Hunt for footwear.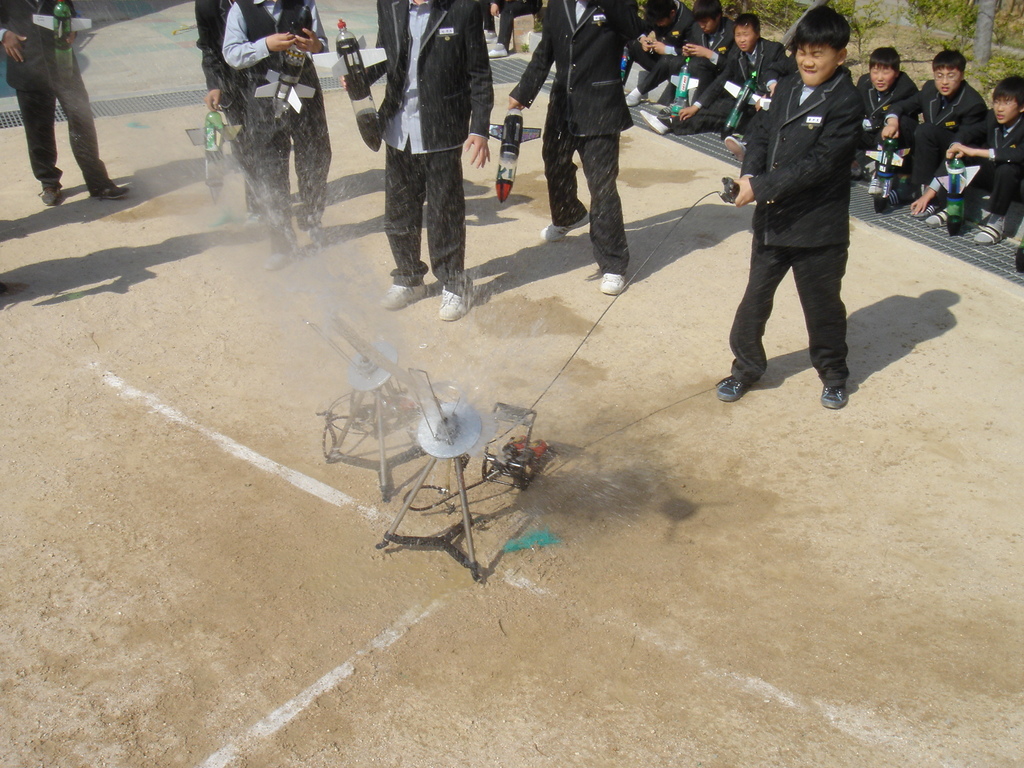
Hunted down at 486 33 496 44.
